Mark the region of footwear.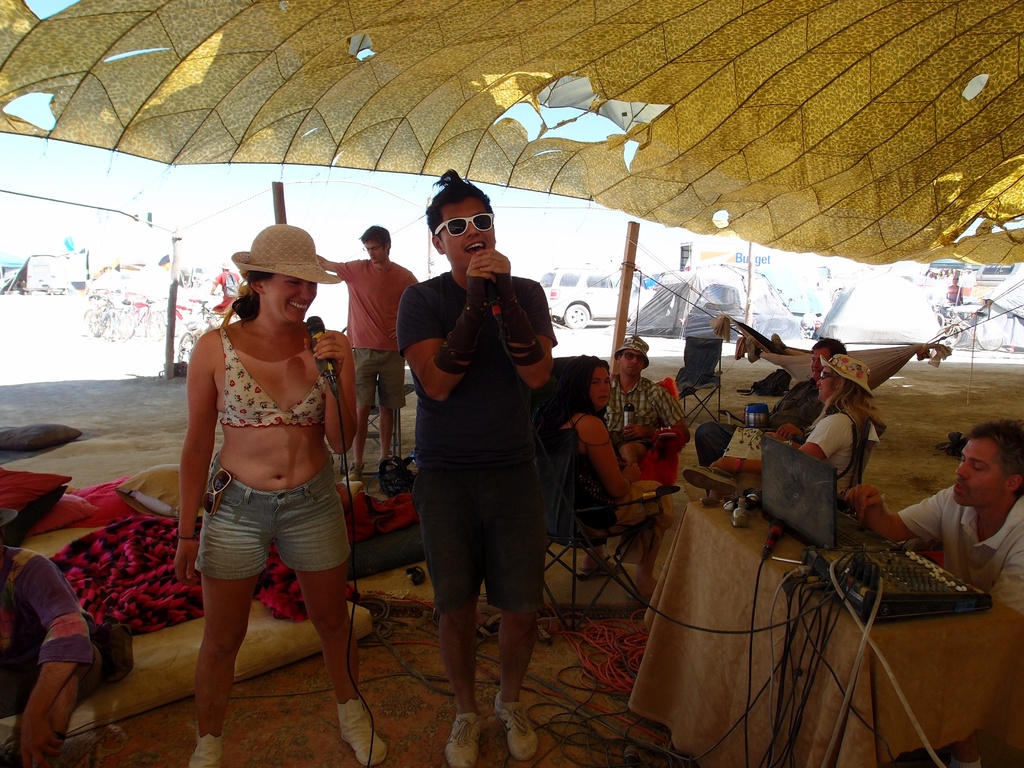
Region: [340,461,368,481].
